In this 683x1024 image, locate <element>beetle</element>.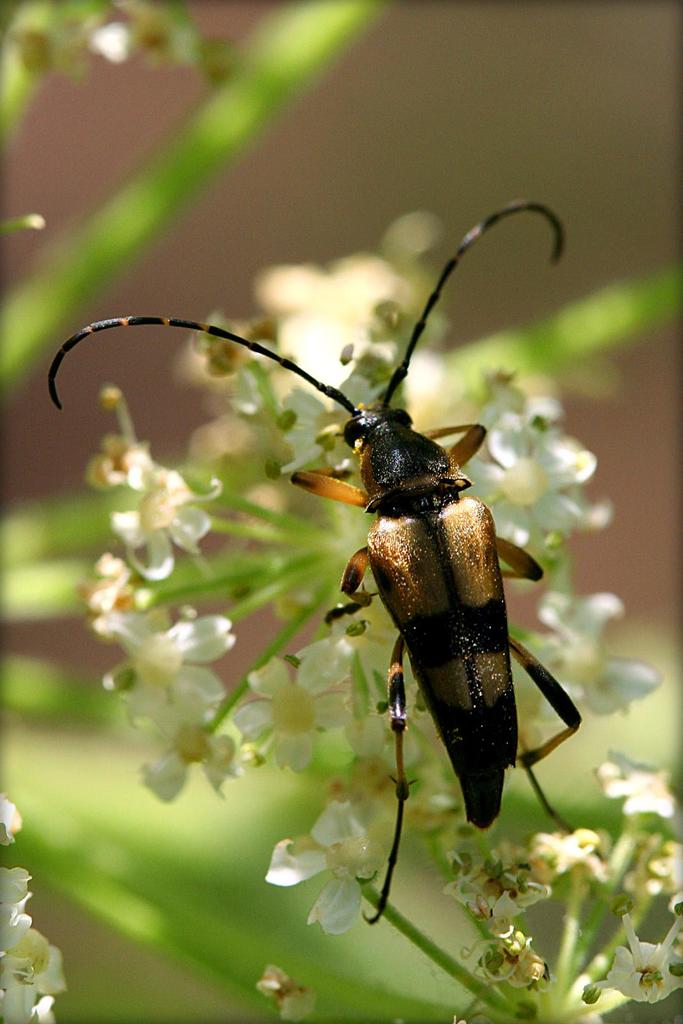
Bounding box: (52,245,576,921).
